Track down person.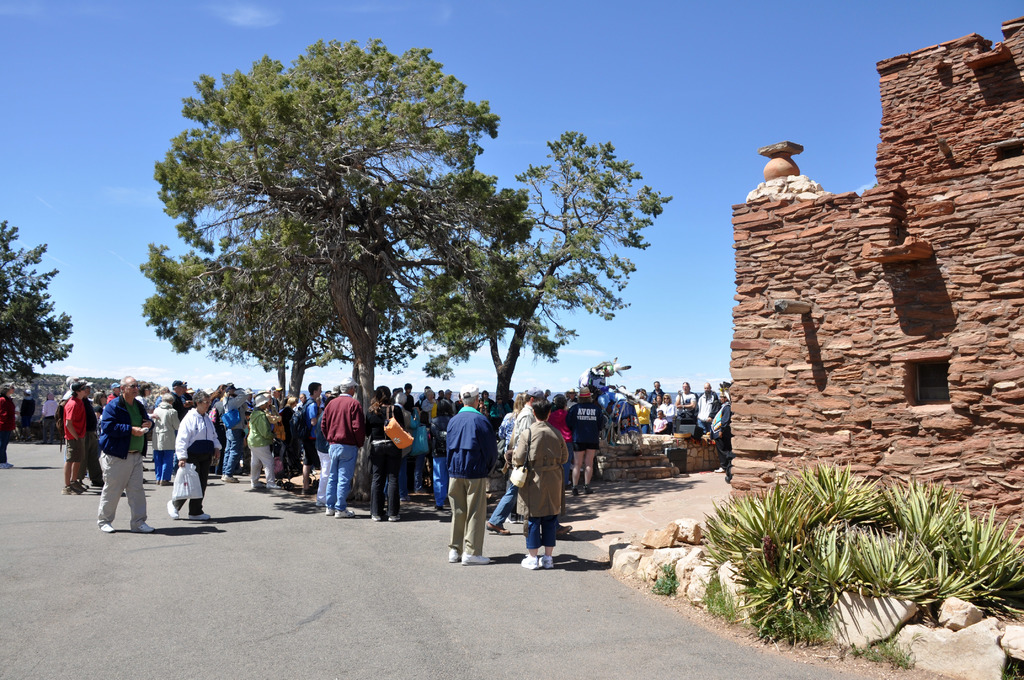
Tracked to [x1=0, y1=389, x2=10, y2=469].
